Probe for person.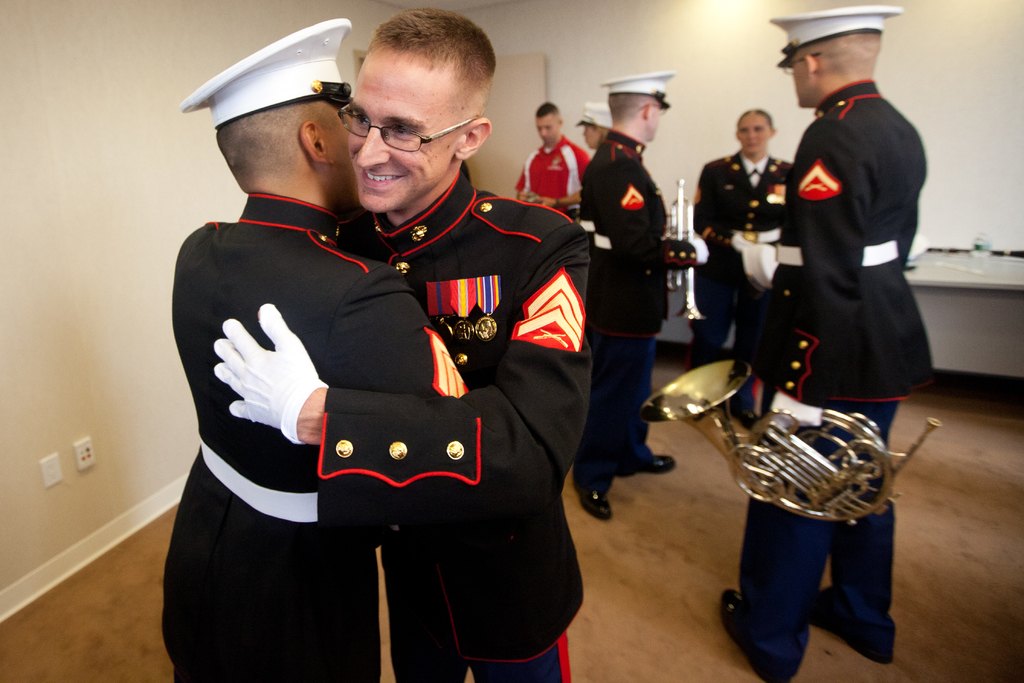
Probe result: 577 102 611 144.
